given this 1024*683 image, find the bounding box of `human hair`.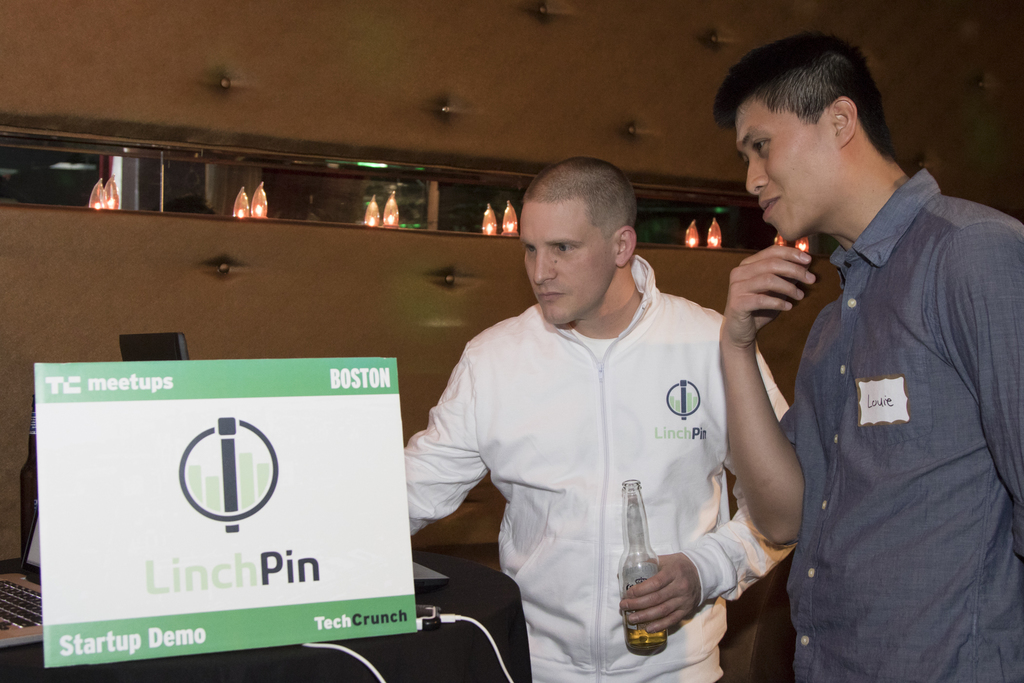
[left=520, top=160, right=639, bottom=239].
